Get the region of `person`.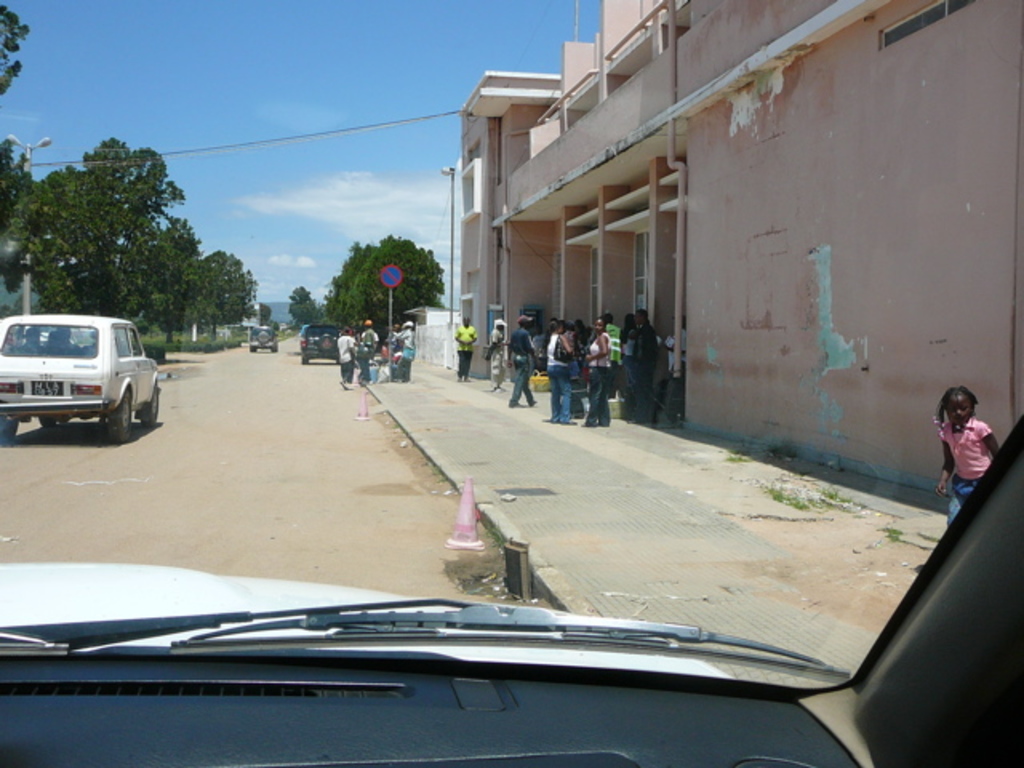
box(619, 306, 629, 405).
